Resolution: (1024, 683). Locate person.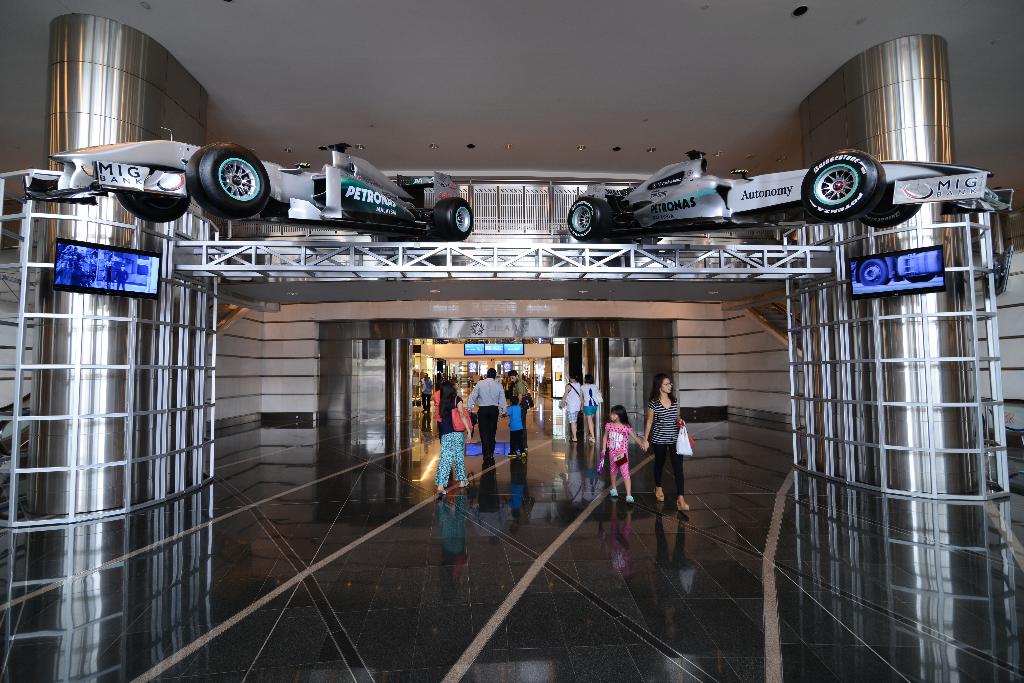
region(502, 396, 527, 457).
